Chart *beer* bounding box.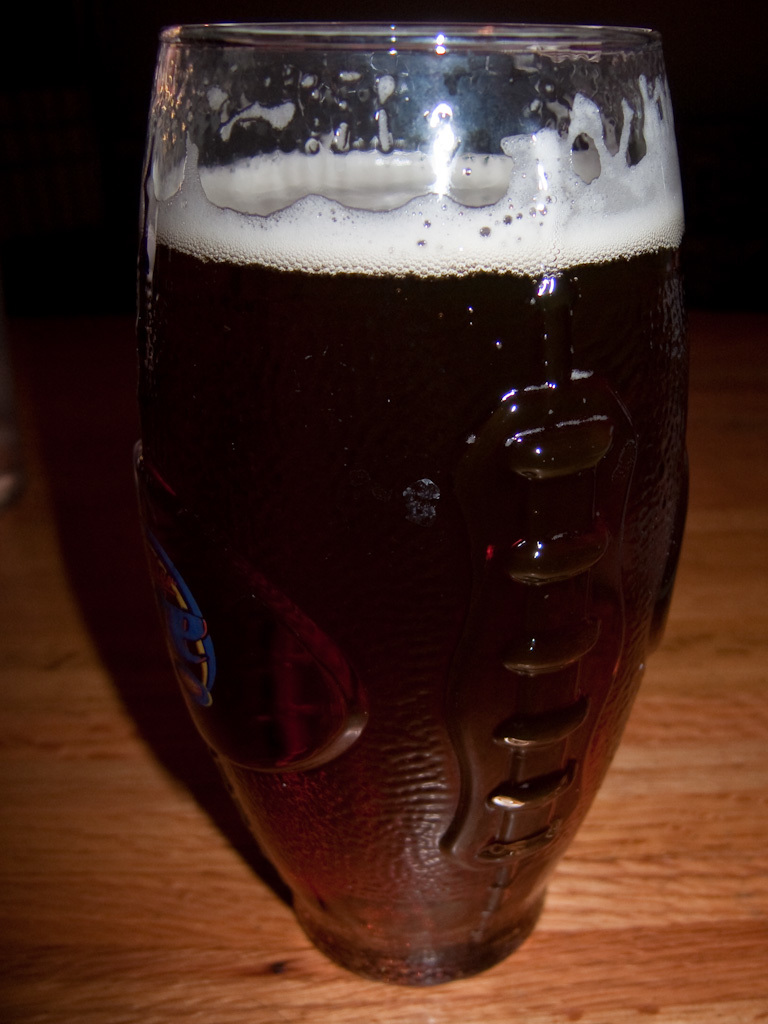
Charted: box=[128, 177, 690, 982].
